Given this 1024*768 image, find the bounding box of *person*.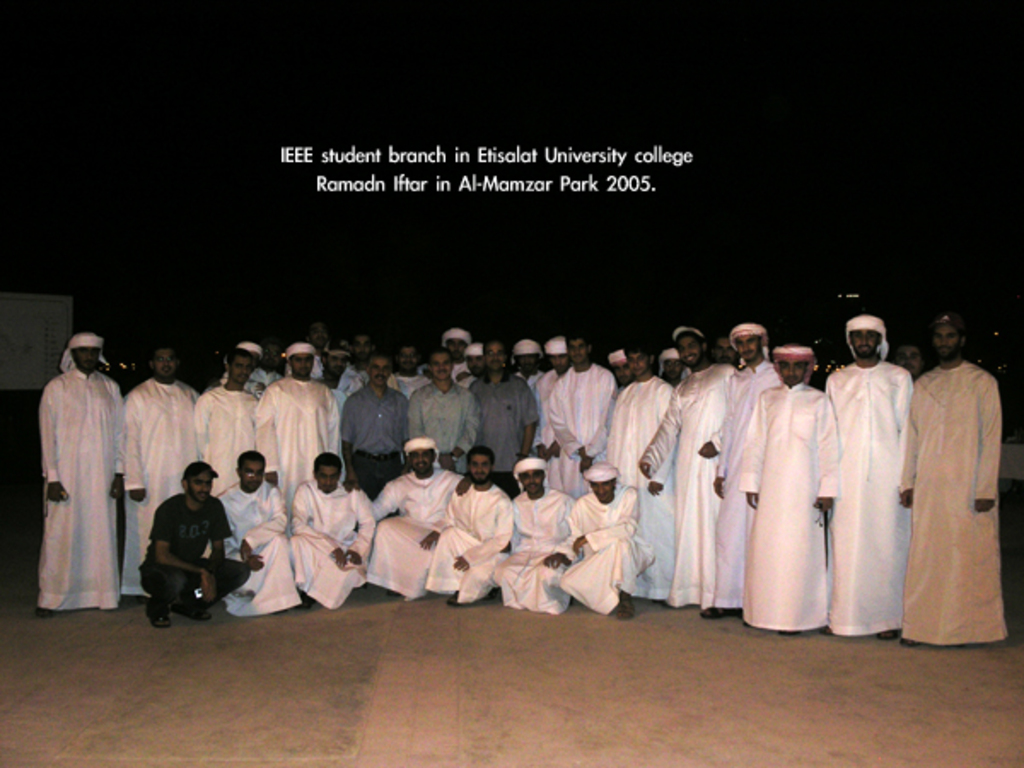
(x1=408, y1=346, x2=481, y2=474).
